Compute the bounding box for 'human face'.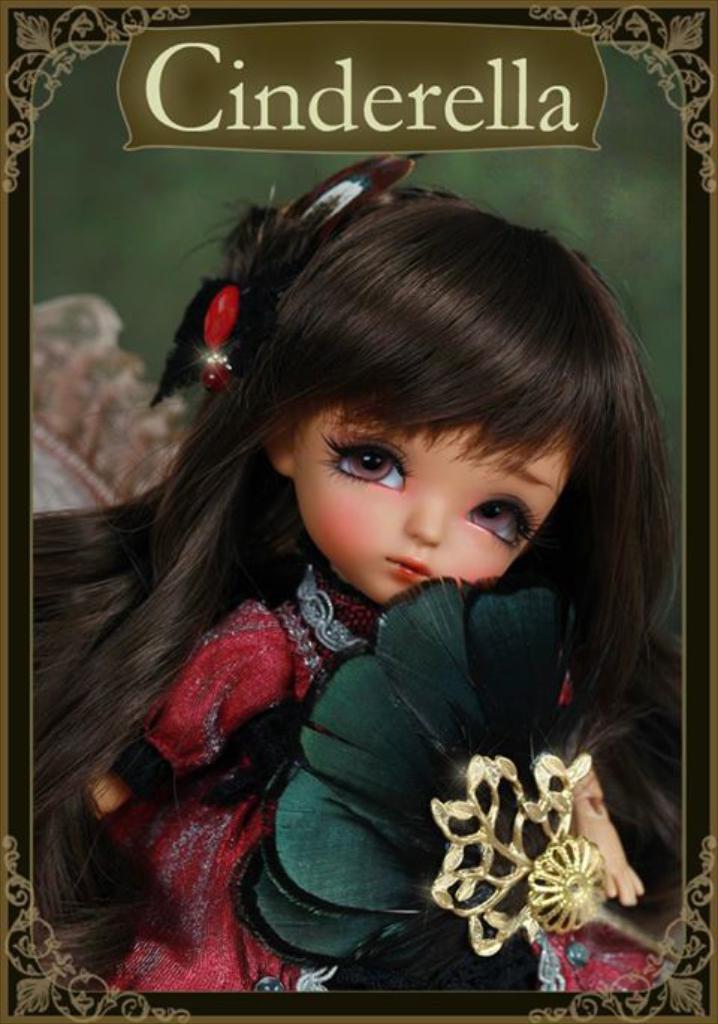
x1=286 y1=396 x2=567 y2=592.
